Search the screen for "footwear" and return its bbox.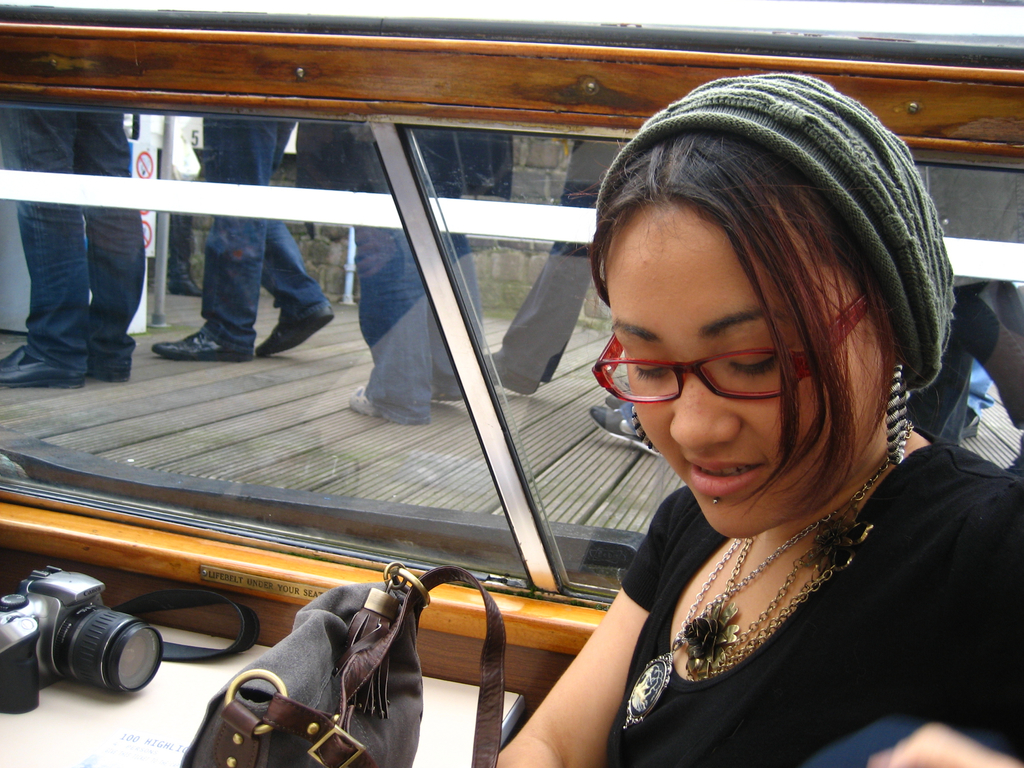
Found: (588, 402, 671, 463).
